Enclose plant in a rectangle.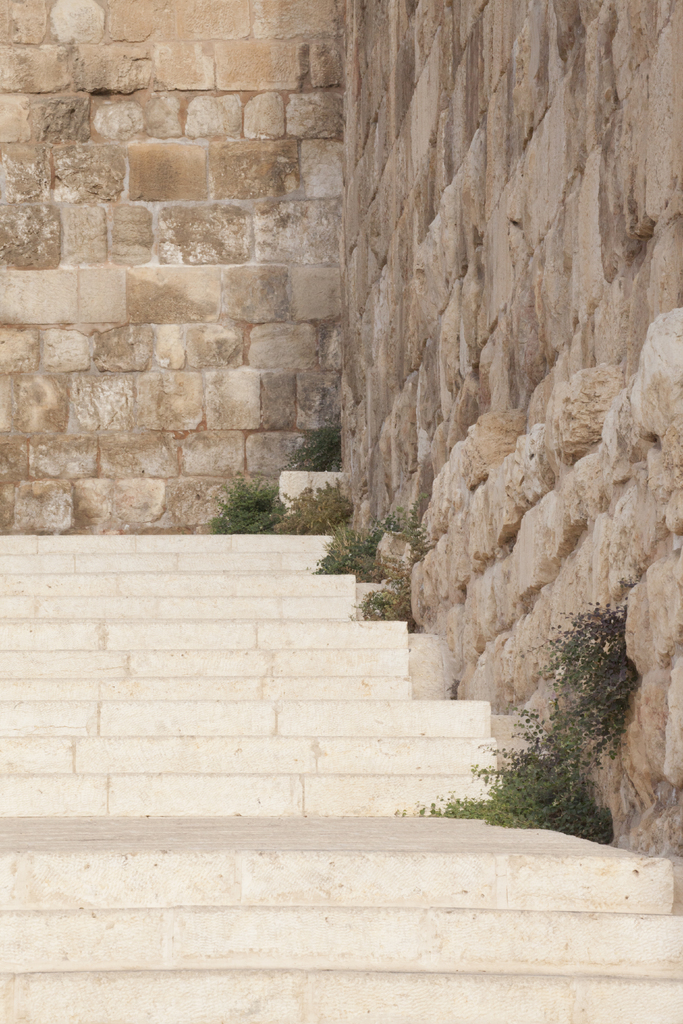
[left=351, top=573, right=420, bottom=625].
